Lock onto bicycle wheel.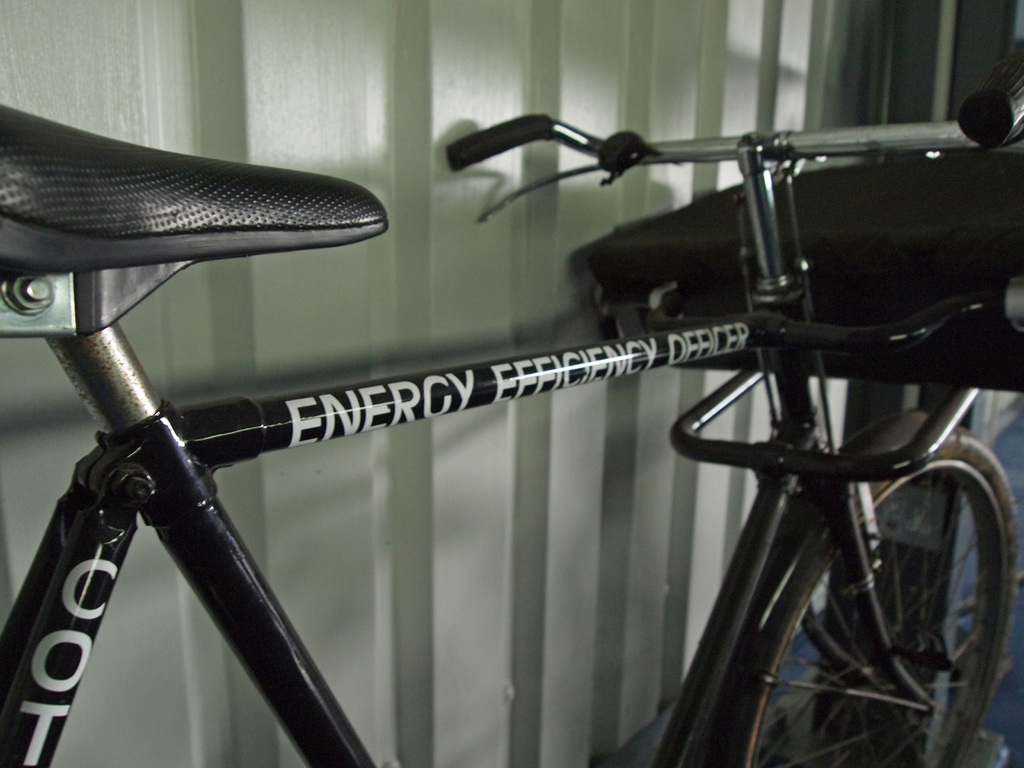
Locked: crop(734, 457, 991, 754).
